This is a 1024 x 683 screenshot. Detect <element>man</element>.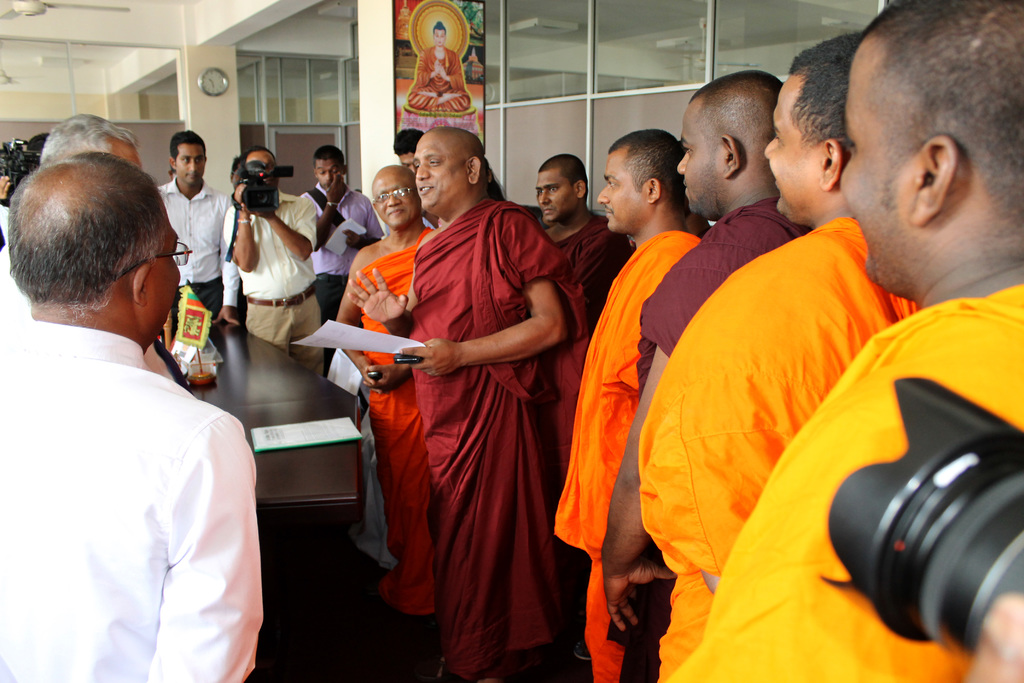
locate(533, 151, 634, 329).
